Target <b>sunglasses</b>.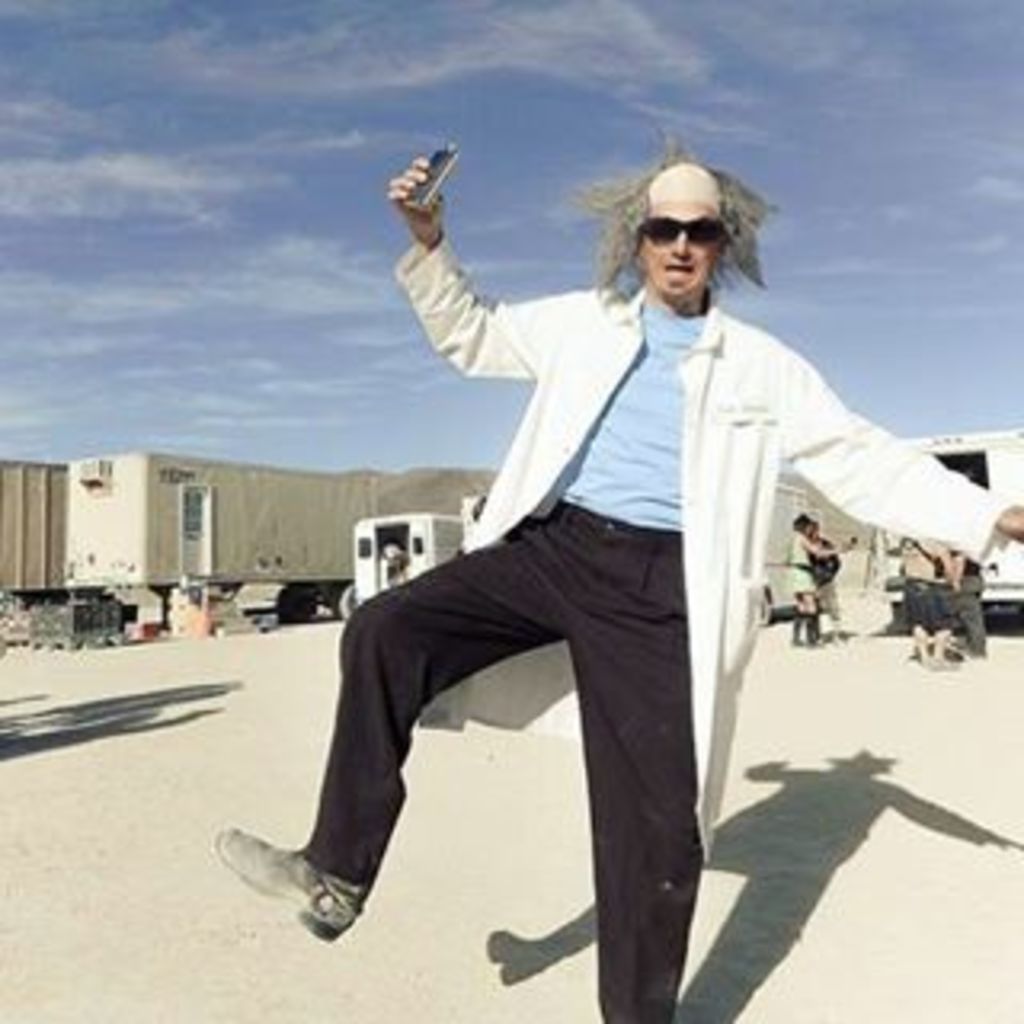
Target region: (left=637, top=208, right=733, bottom=256).
